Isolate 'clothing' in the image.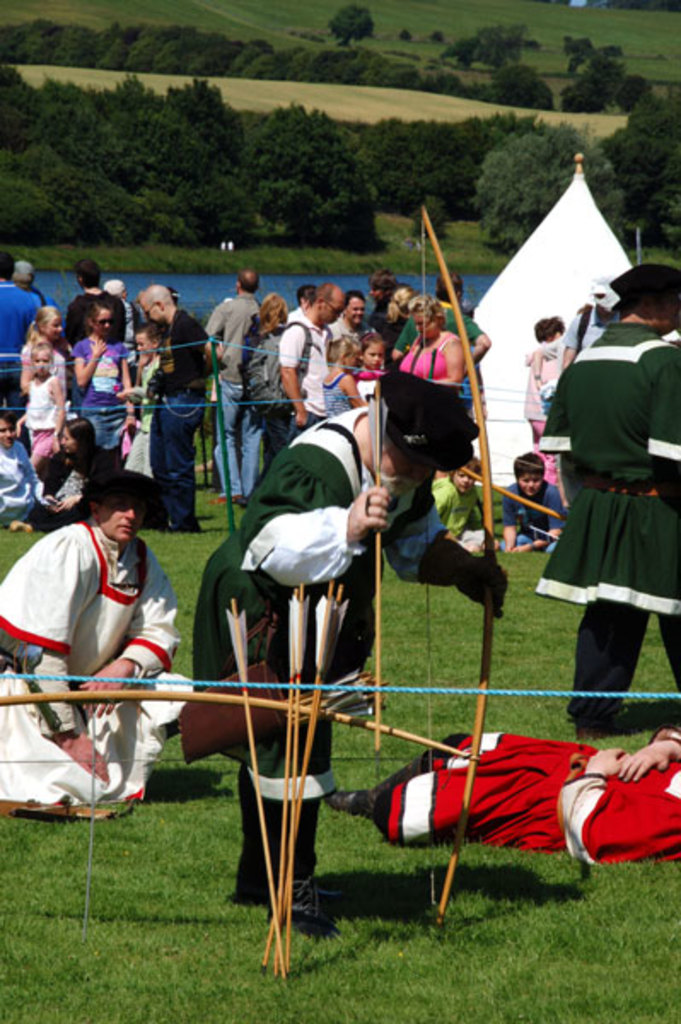
Isolated region: select_region(268, 304, 328, 447).
